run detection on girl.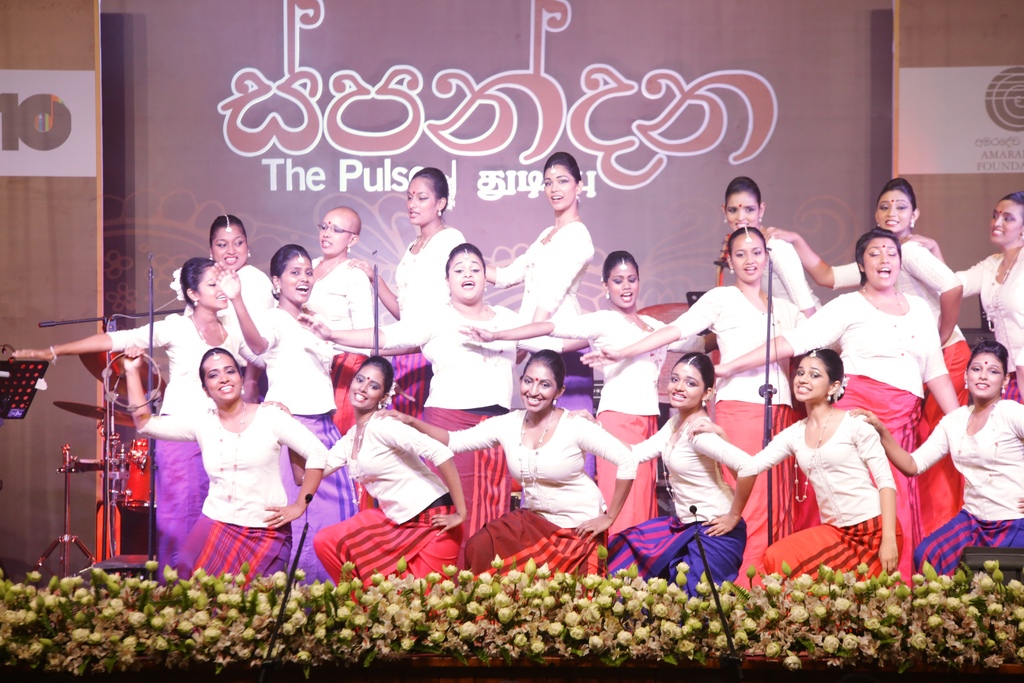
Result: 687,349,902,602.
